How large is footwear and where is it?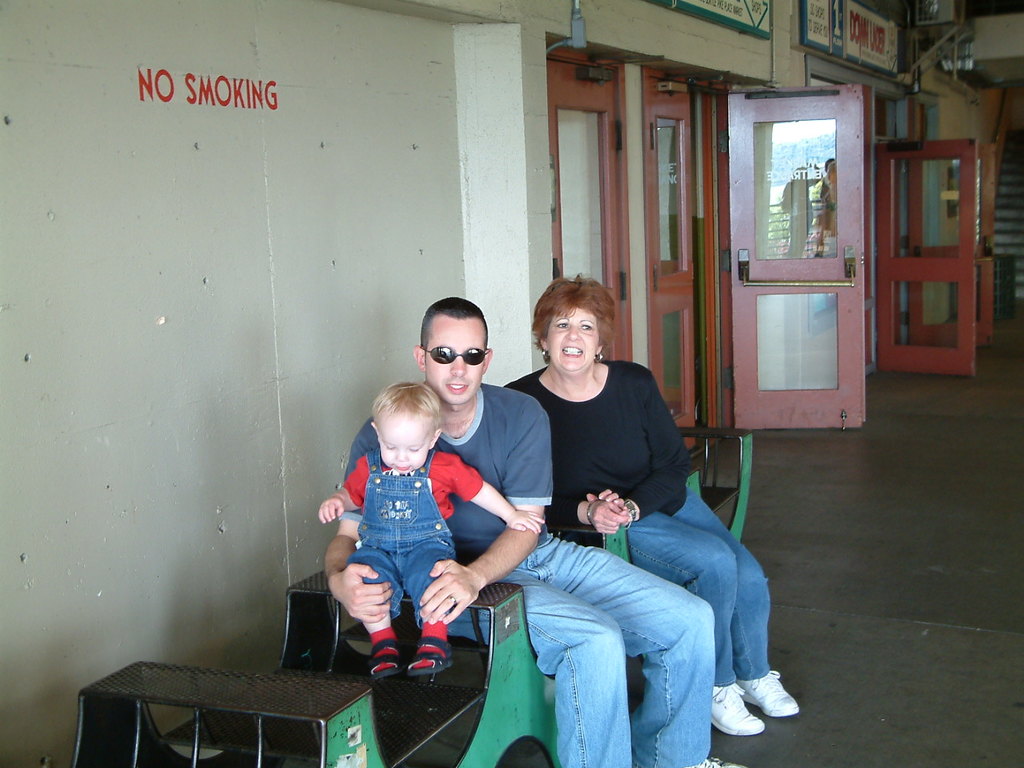
Bounding box: (680, 756, 746, 767).
